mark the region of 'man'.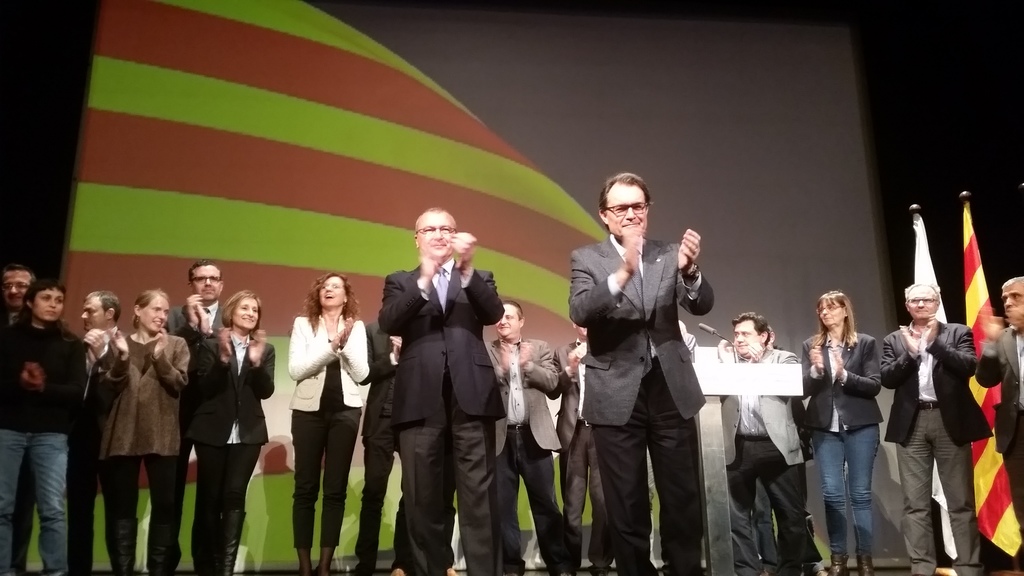
Region: l=879, t=280, r=990, b=575.
